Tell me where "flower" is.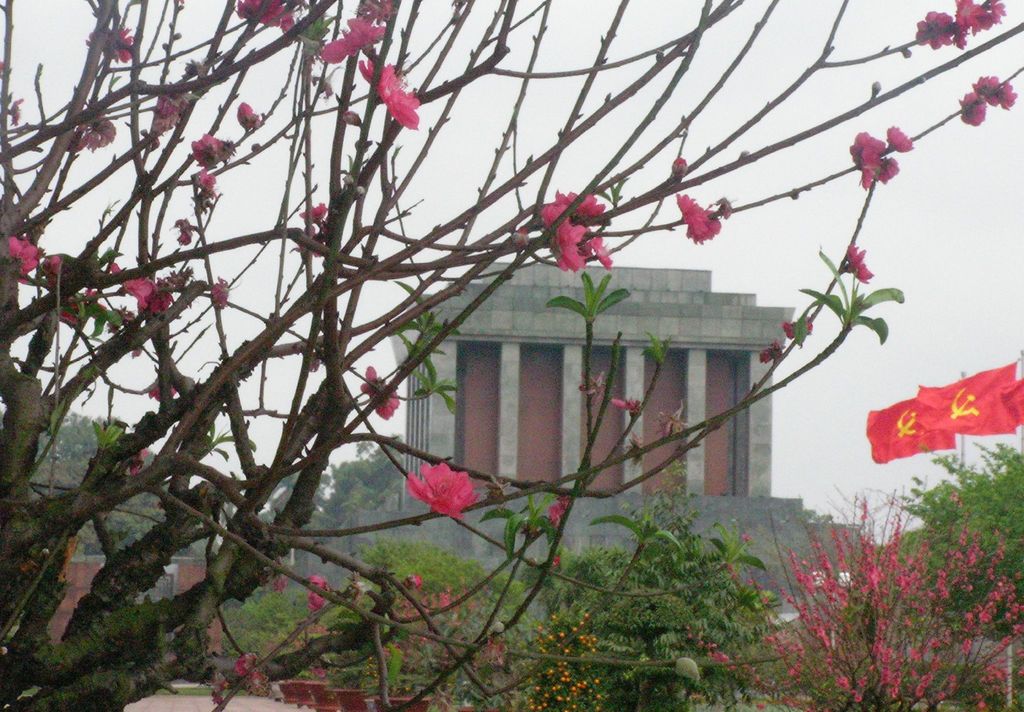
"flower" is at locate(237, 97, 257, 127).
